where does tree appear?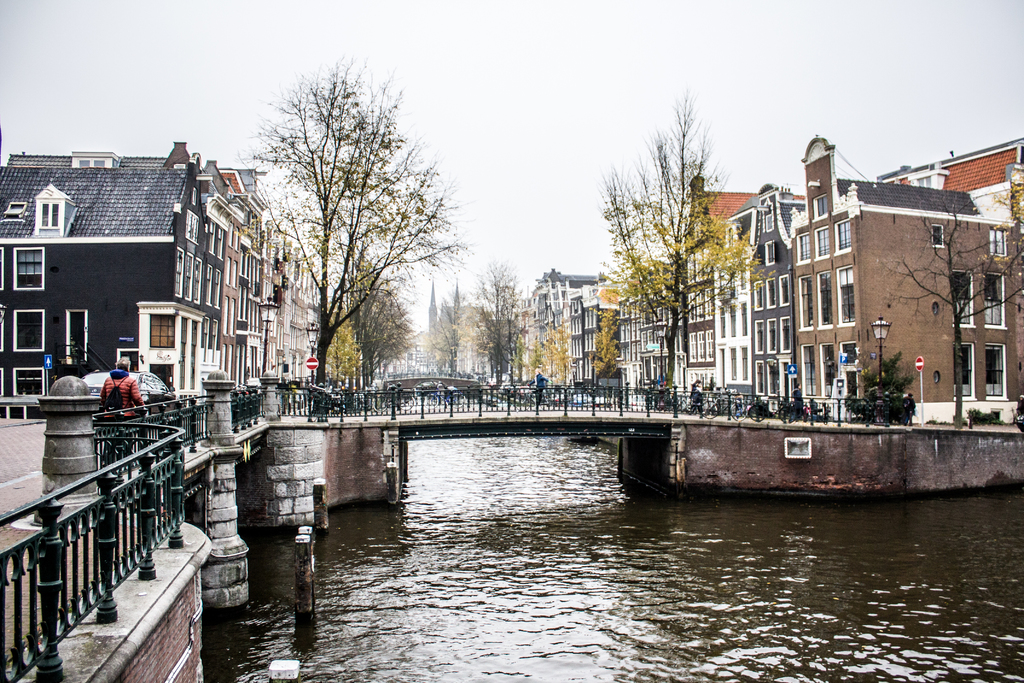
Appears at locate(886, 185, 1023, 422).
